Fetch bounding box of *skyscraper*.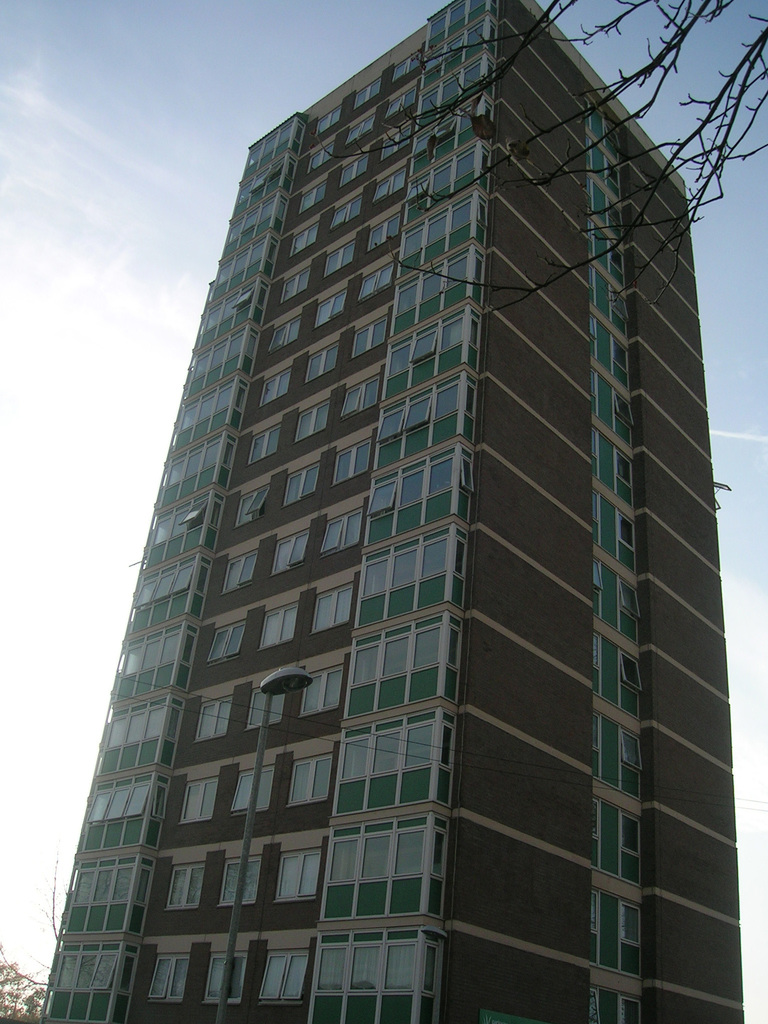
Bbox: region(33, 0, 767, 1023).
